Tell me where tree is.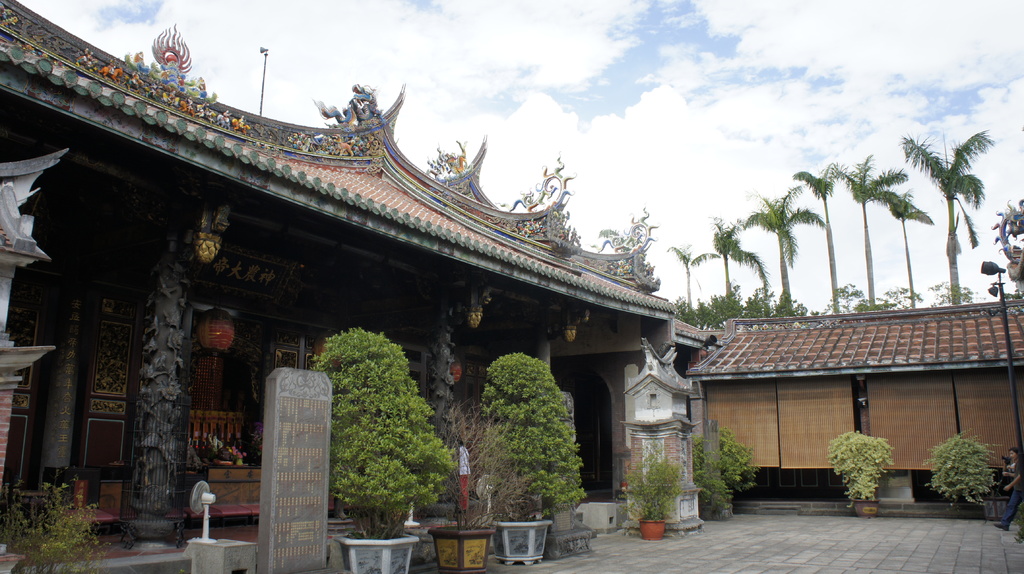
tree is at [483,354,582,518].
